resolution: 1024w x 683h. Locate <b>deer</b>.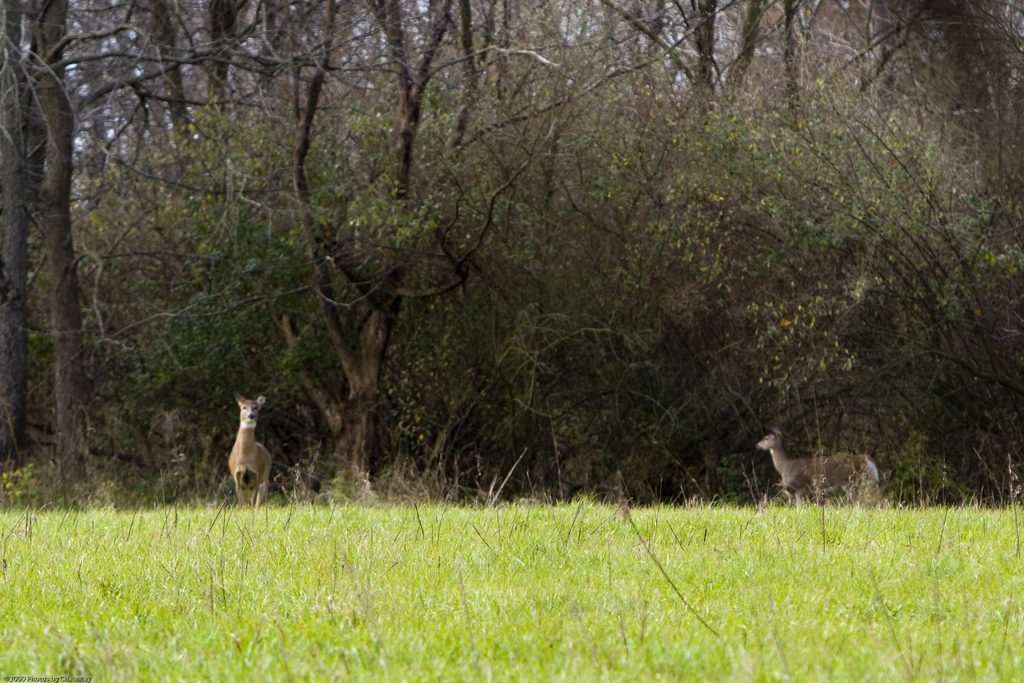
locate(756, 432, 875, 507).
